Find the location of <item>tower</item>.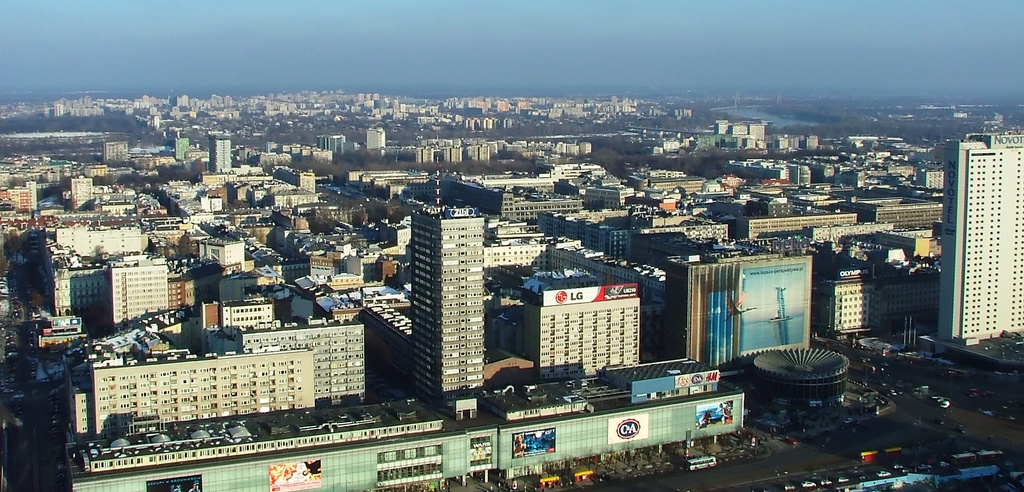
Location: locate(359, 124, 388, 154).
